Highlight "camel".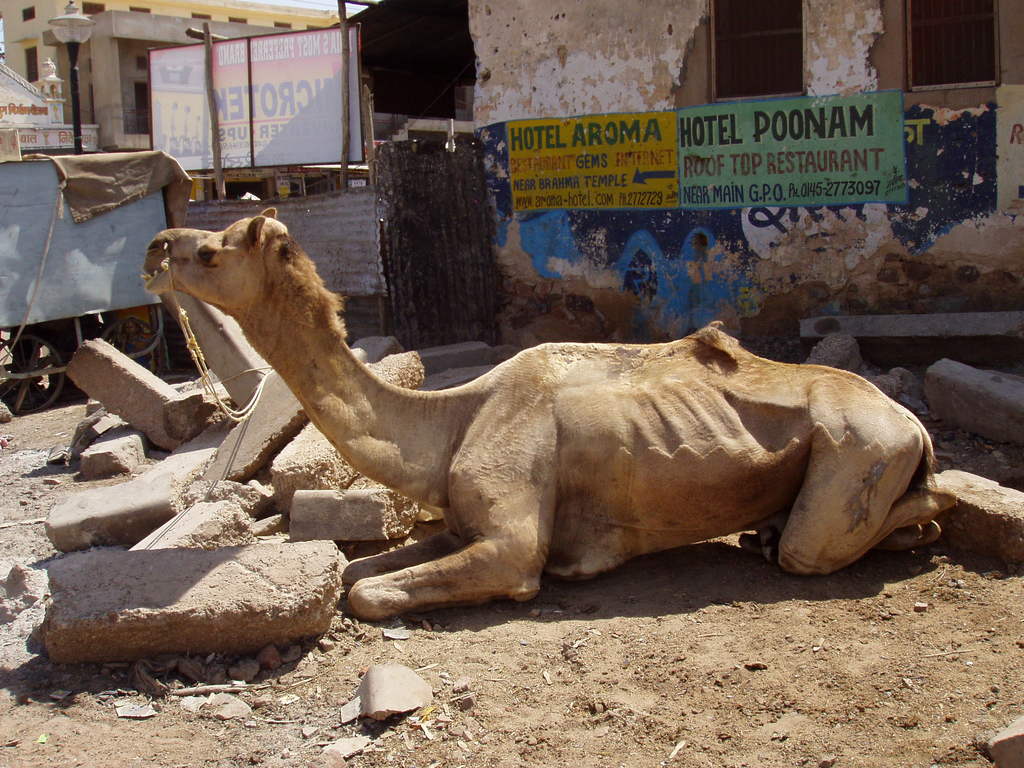
Highlighted region: x1=146, y1=205, x2=957, y2=620.
